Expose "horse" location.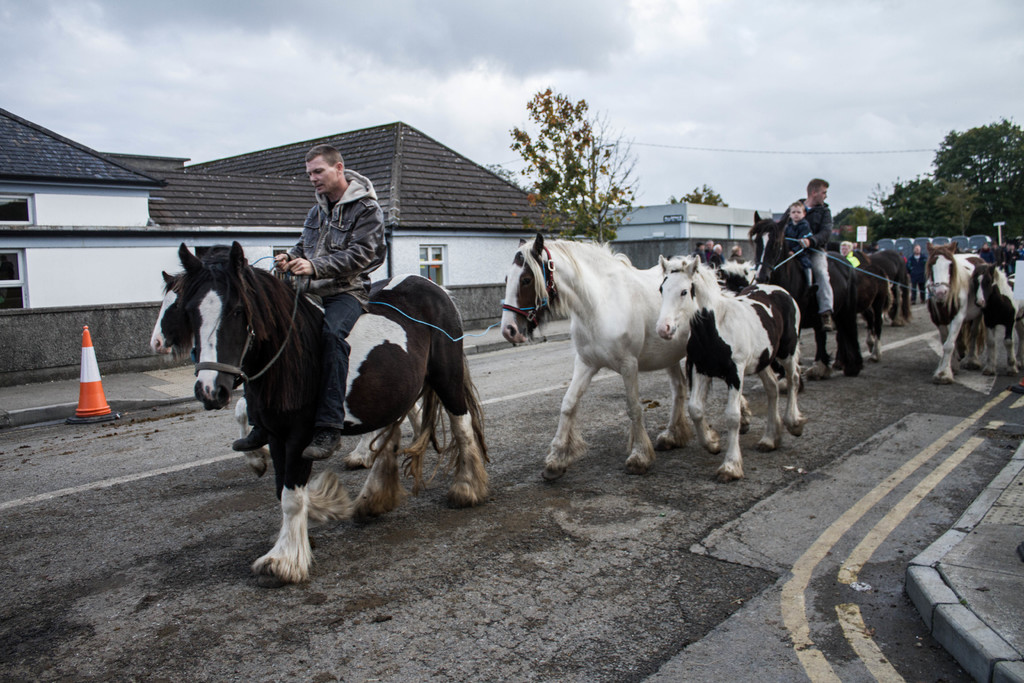
Exposed at left=500, top=231, right=687, bottom=483.
